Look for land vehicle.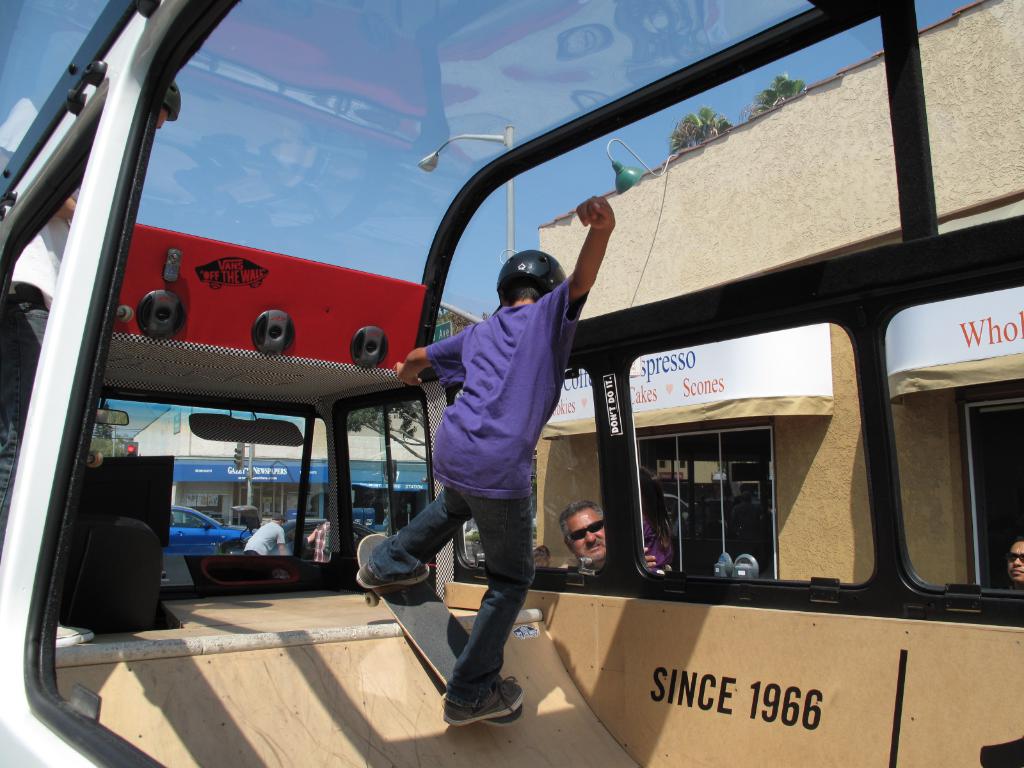
Found: bbox(0, 0, 1023, 767).
